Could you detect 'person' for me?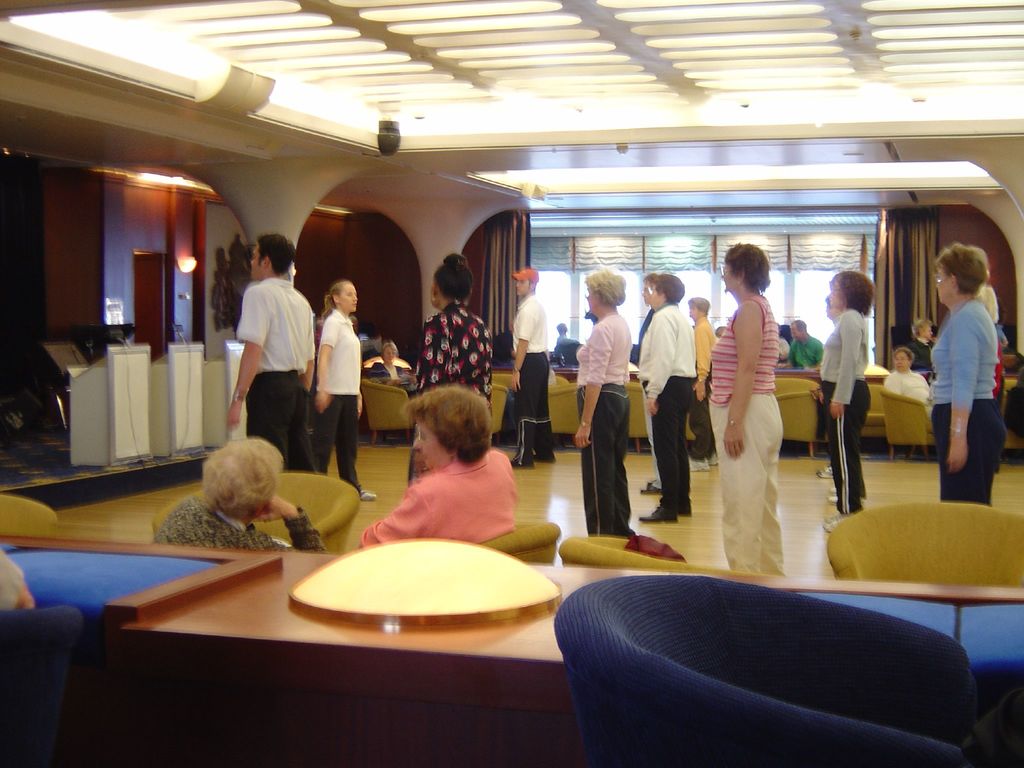
Detection result: <box>228,228,321,472</box>.
